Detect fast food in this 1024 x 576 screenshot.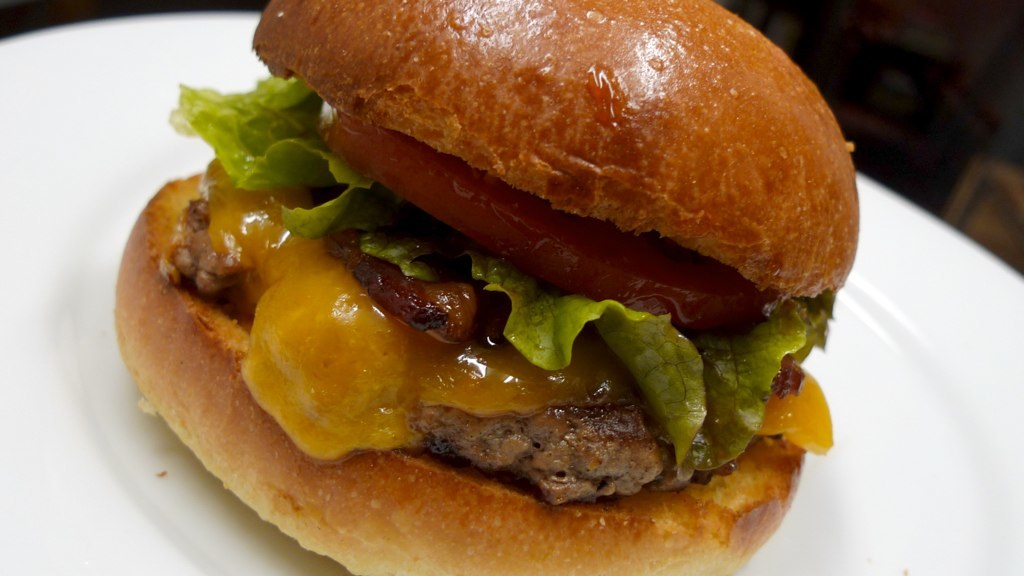
Detection: locate(83, 0, 865, 573).
